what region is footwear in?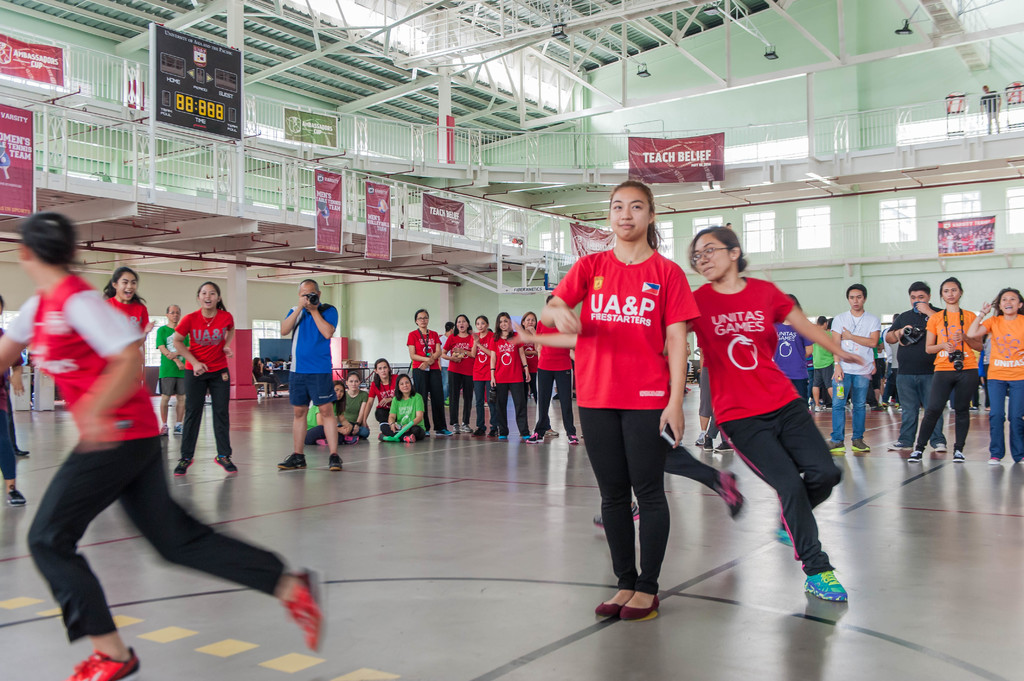
<box>276,453,307,470</box>.
